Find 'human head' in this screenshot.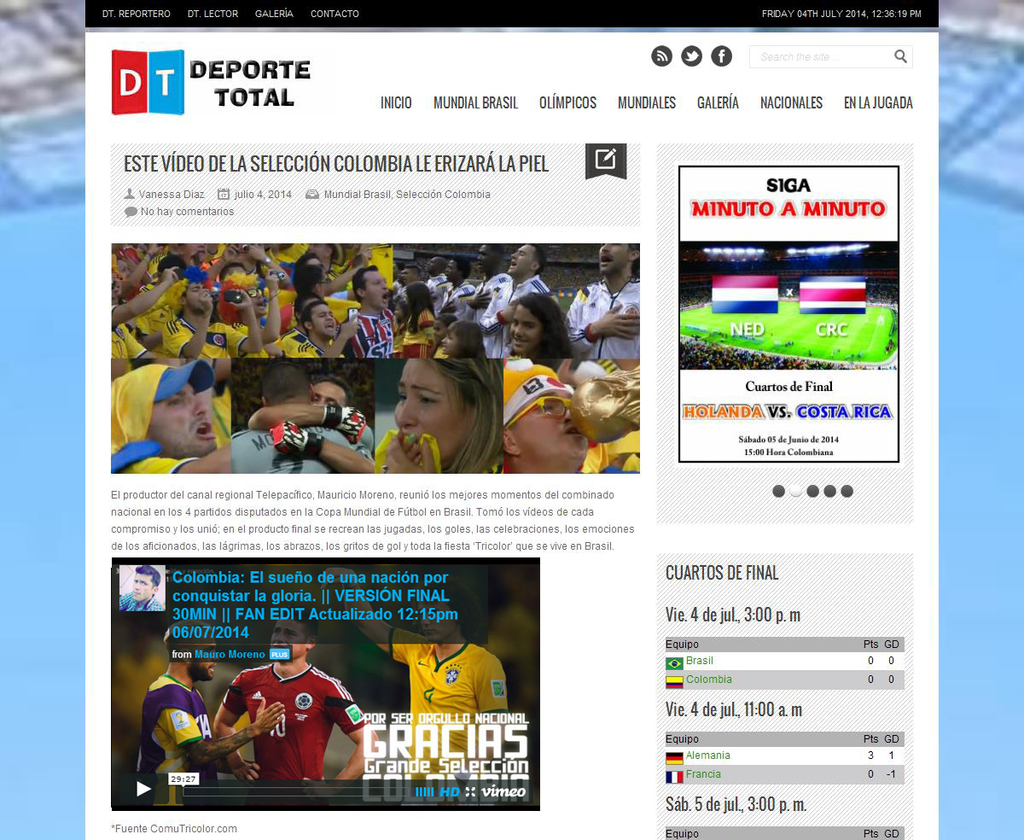
The bounding box for 'human head' is x1=408, y1=578, x2=474, y2=639.
